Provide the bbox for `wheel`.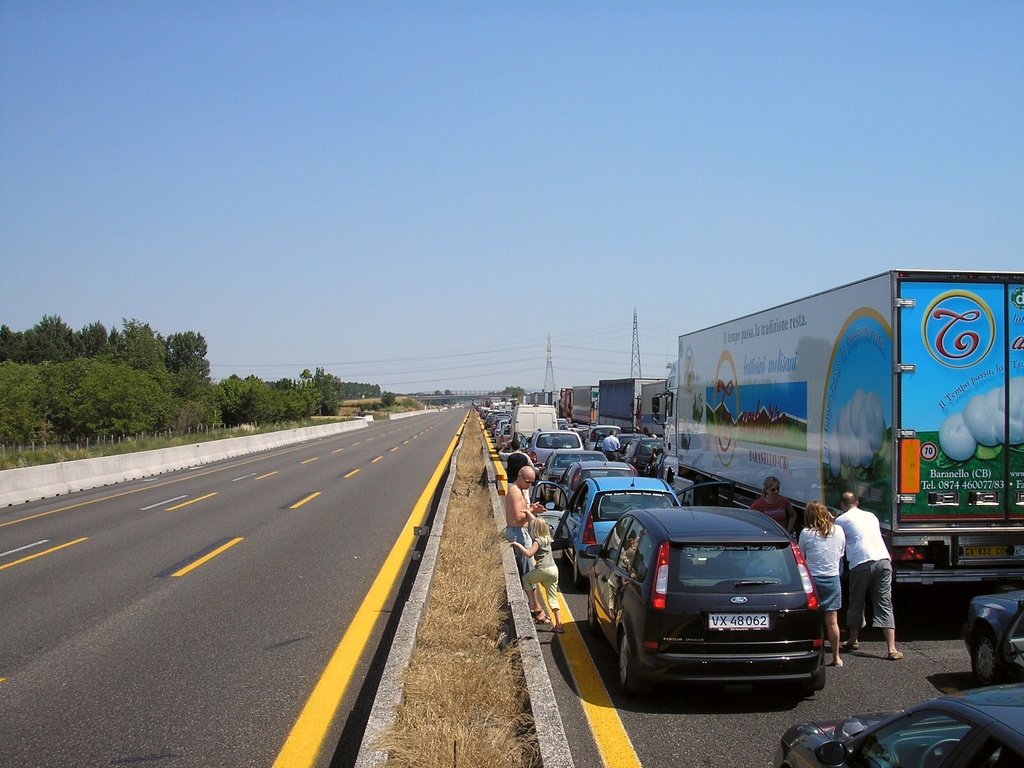
bbox=[970, 634, 1009, 682].
